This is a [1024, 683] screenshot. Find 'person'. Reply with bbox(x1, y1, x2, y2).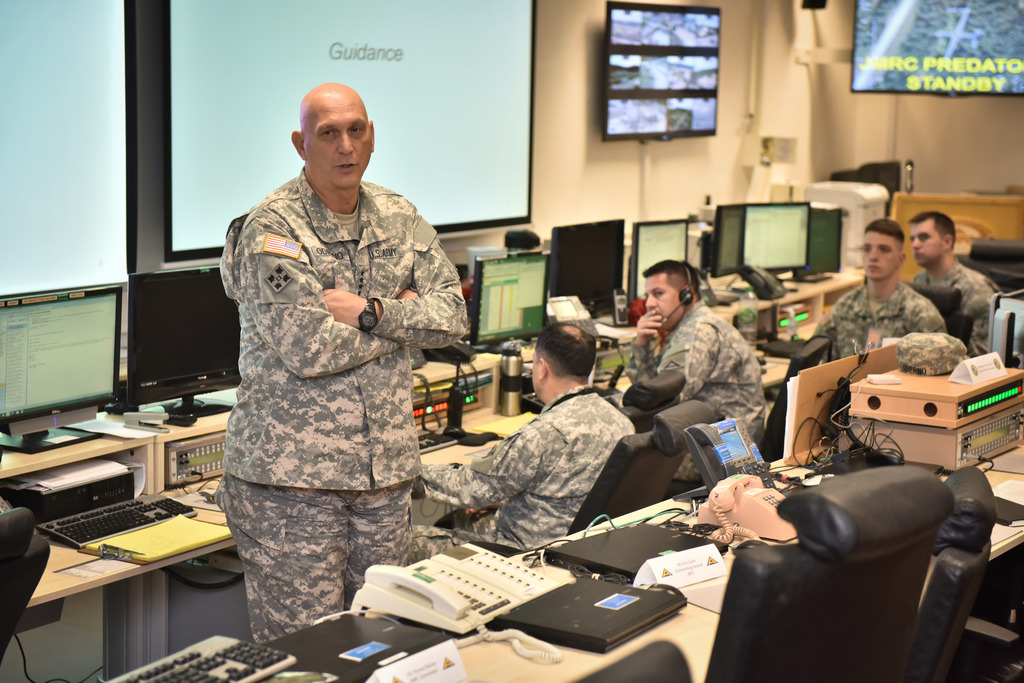
bbox(420, 324, 632, 554).
